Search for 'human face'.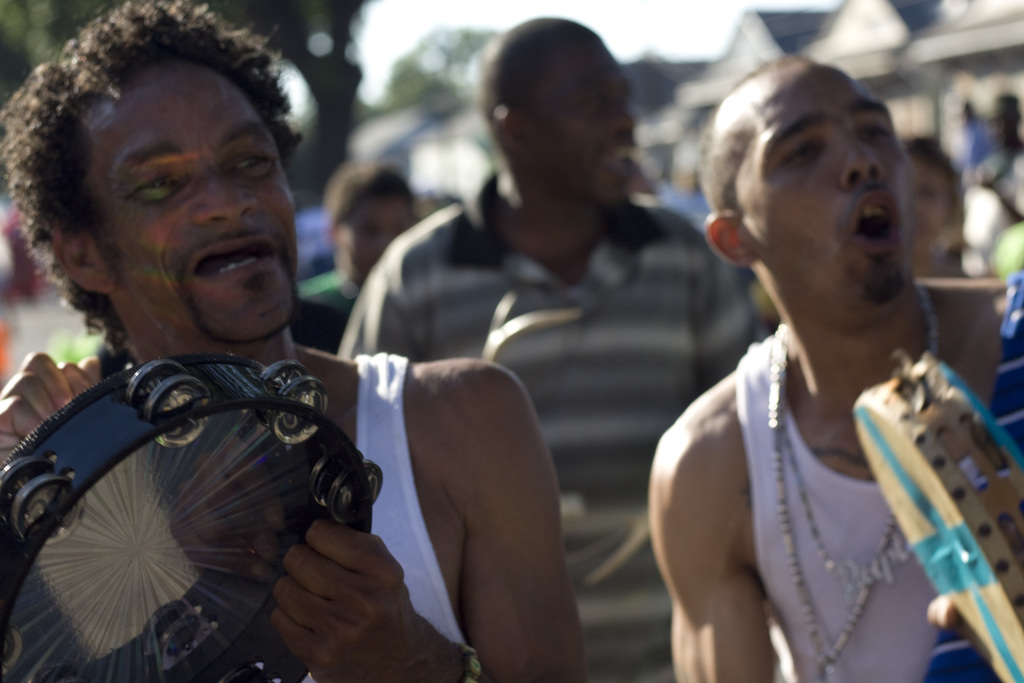
Found at 523:38:635:204.
